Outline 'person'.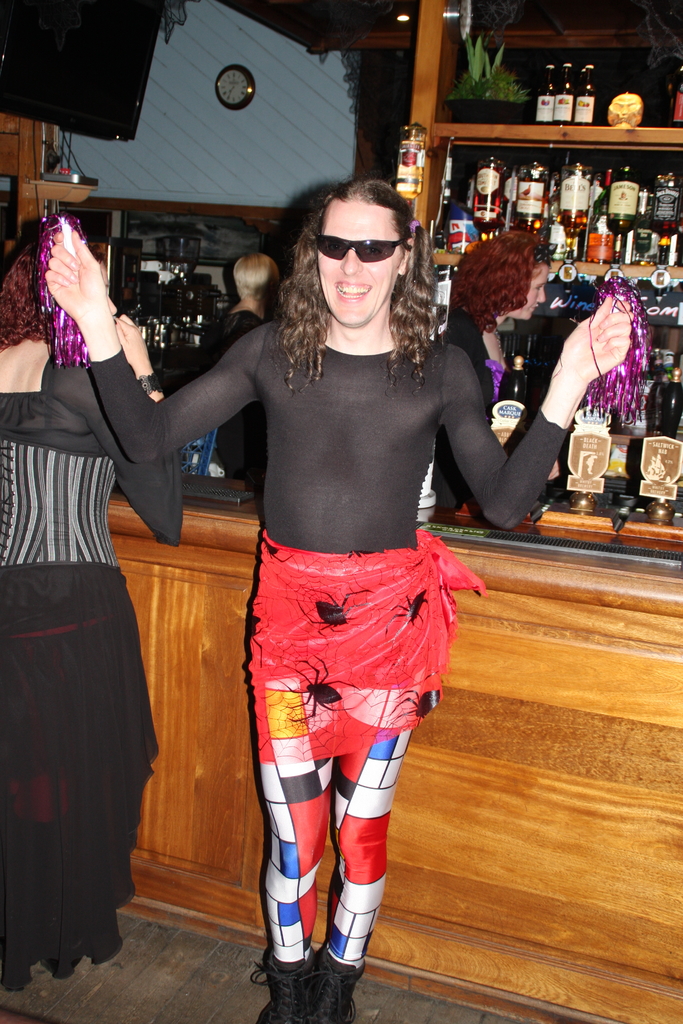
Outline: <box>217,251,279,473</box>.
